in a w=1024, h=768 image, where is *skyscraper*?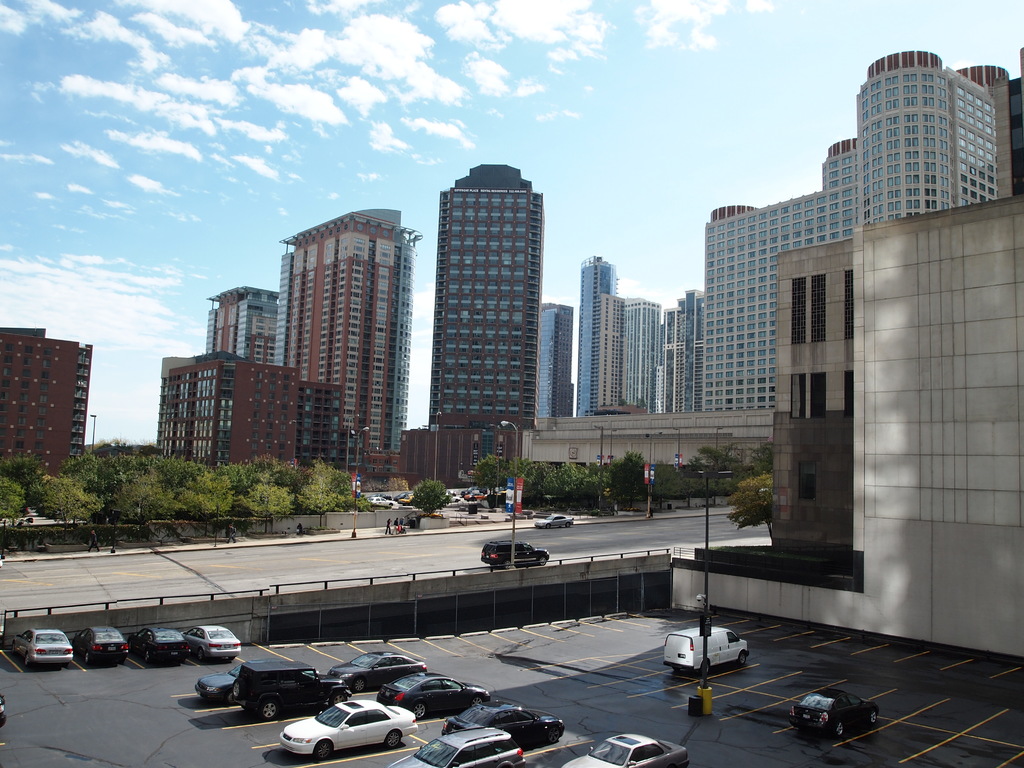
<region>649, 282, 702, 409</region>.
